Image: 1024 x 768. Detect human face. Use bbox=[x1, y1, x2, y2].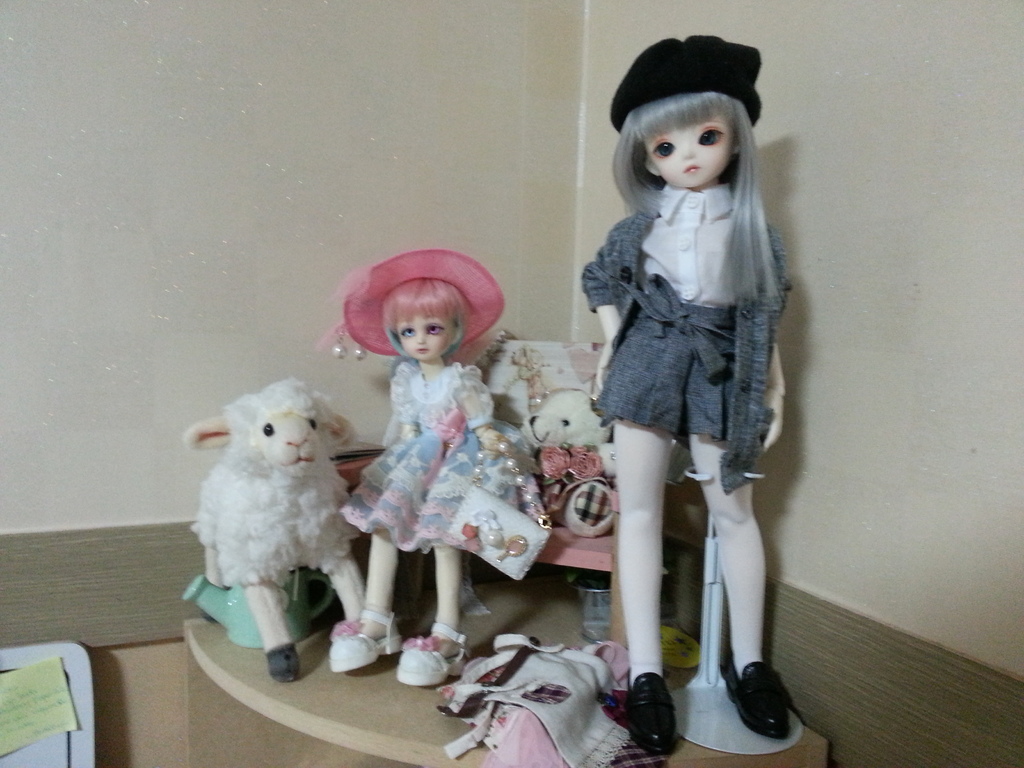
bbox=[394, 303, 450, 363].
